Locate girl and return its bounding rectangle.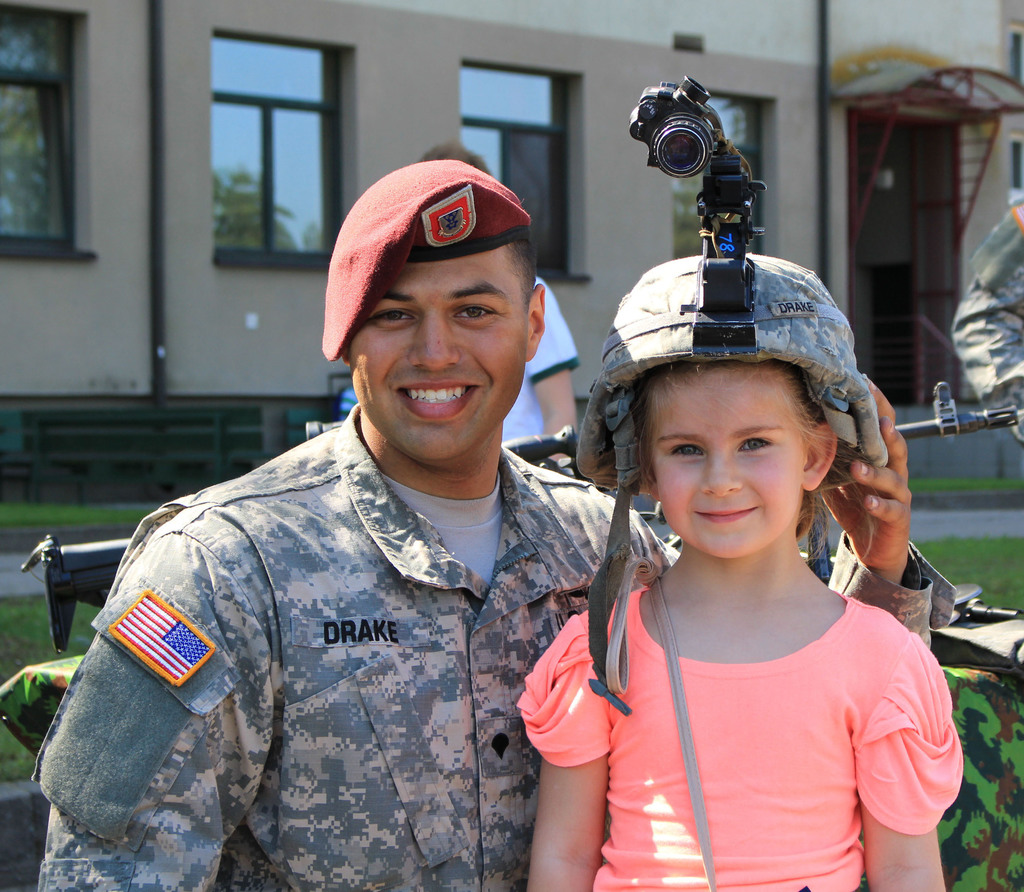
(left=517, top=238, right=966, bottom=891).
